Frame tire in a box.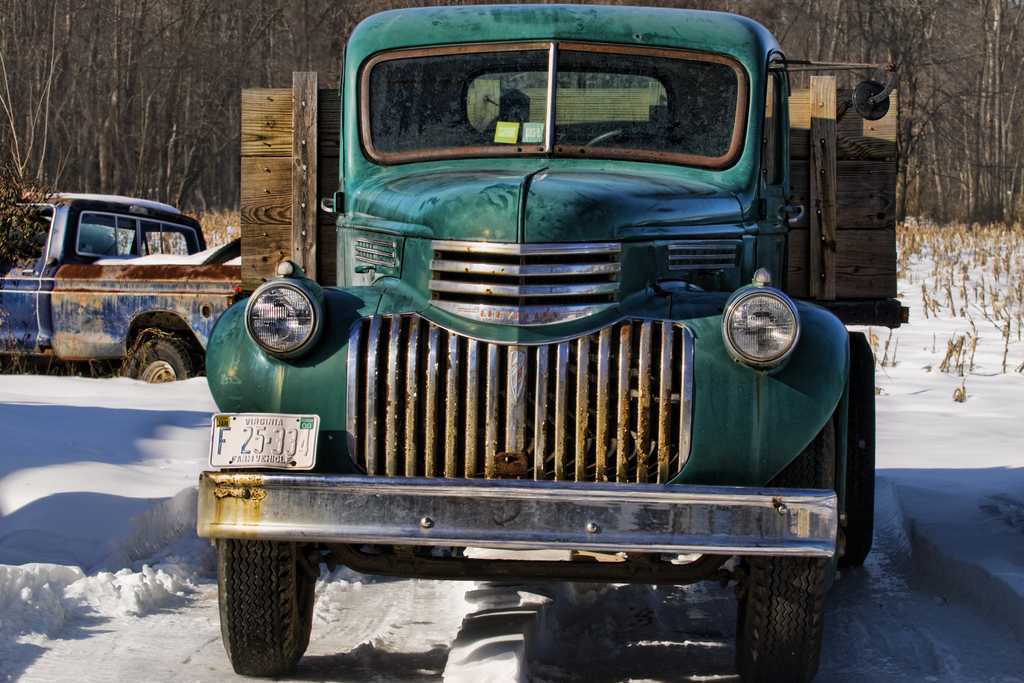
124,332,199,383.
